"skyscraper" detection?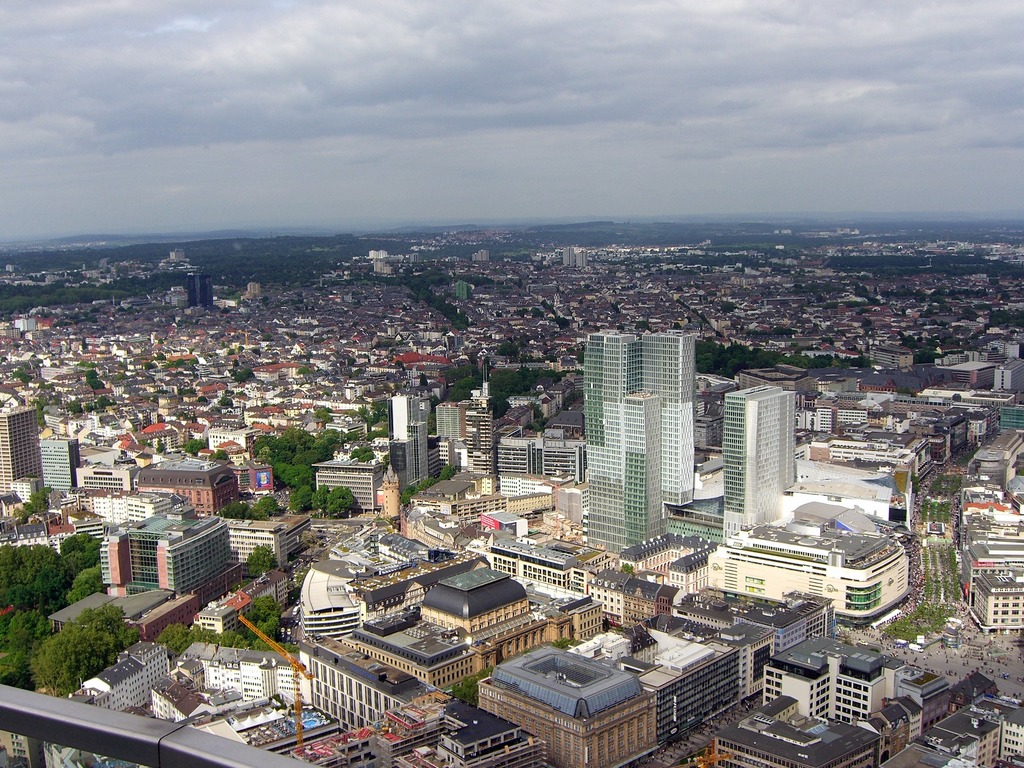
<box>716,369,817,543</box>
